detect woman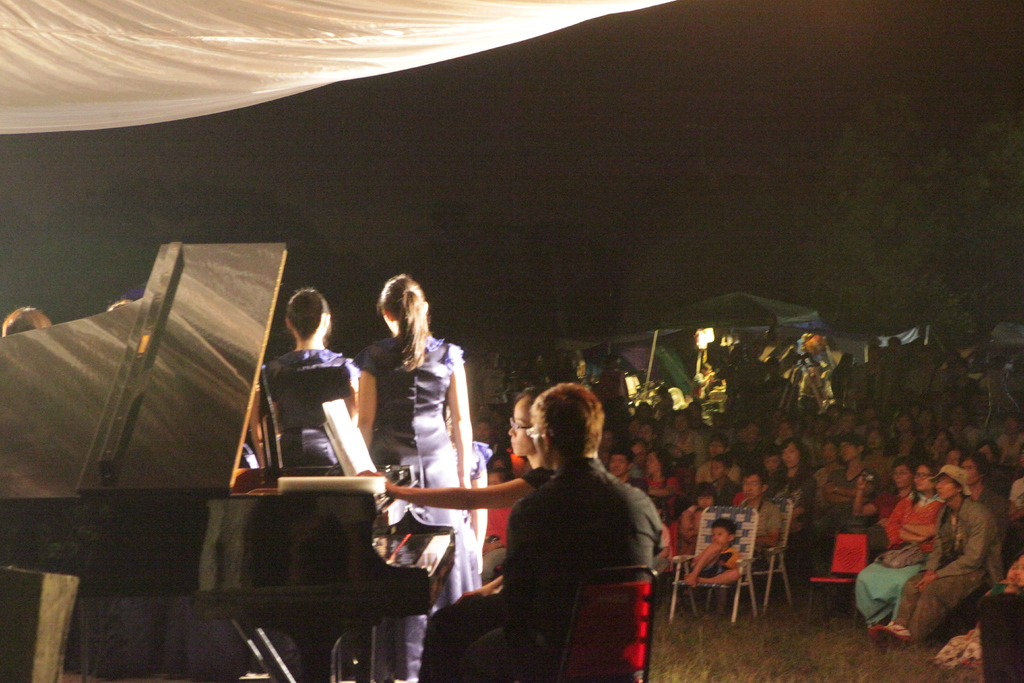
bbox=(642, 450, 680, 525)
